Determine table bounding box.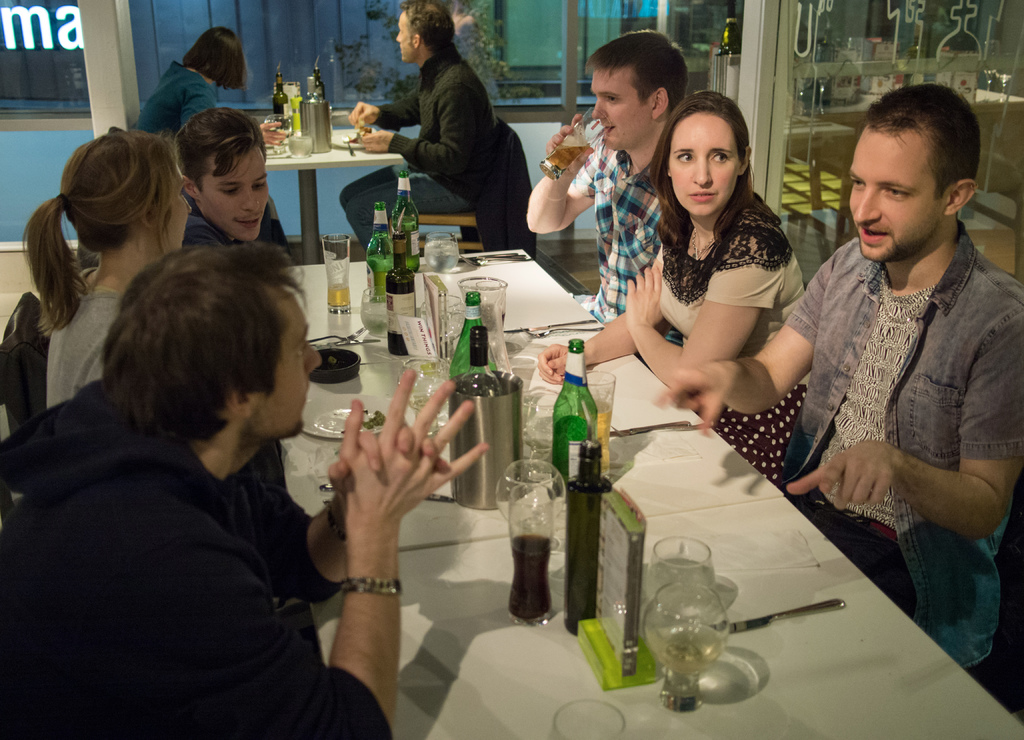
Determined: locate(850, 77, 1023, 183).
